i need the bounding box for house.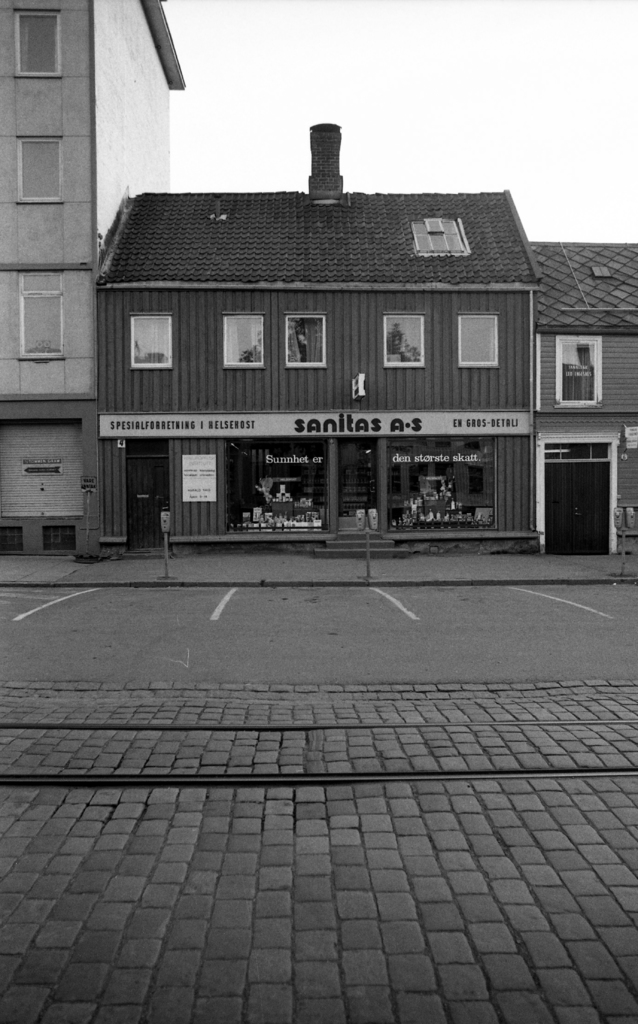
Here it is: 0:0:189:552.
